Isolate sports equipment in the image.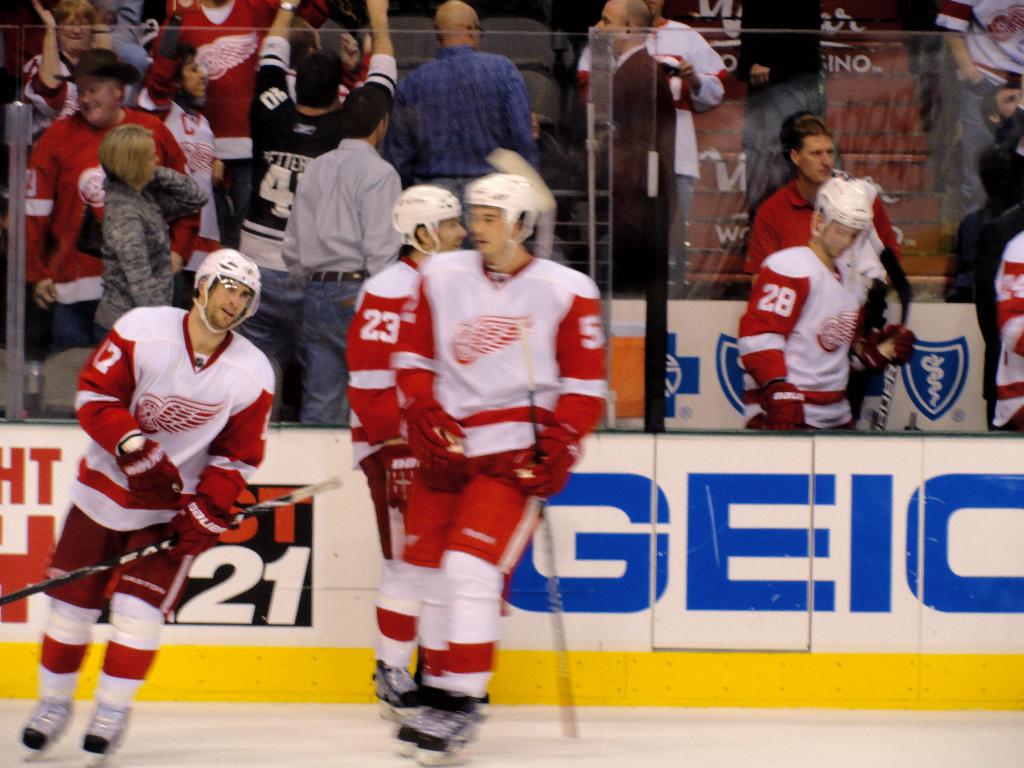
Isolated region: [x1=394, y1=686, x2=426, y2=753].
